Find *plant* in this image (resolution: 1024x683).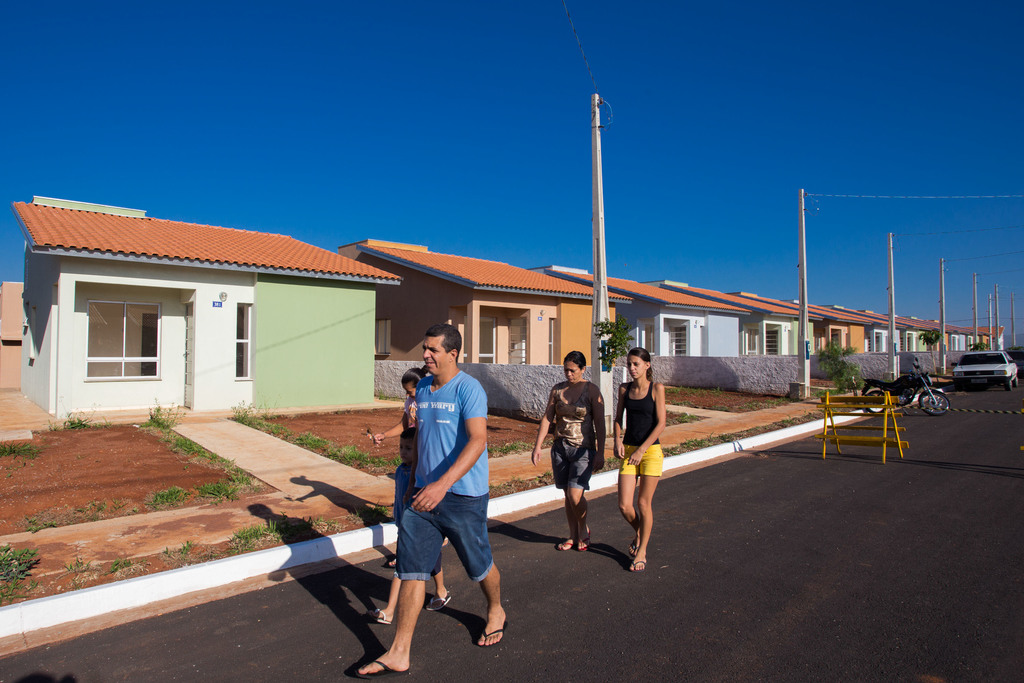
(64, 554, 97, 591).
